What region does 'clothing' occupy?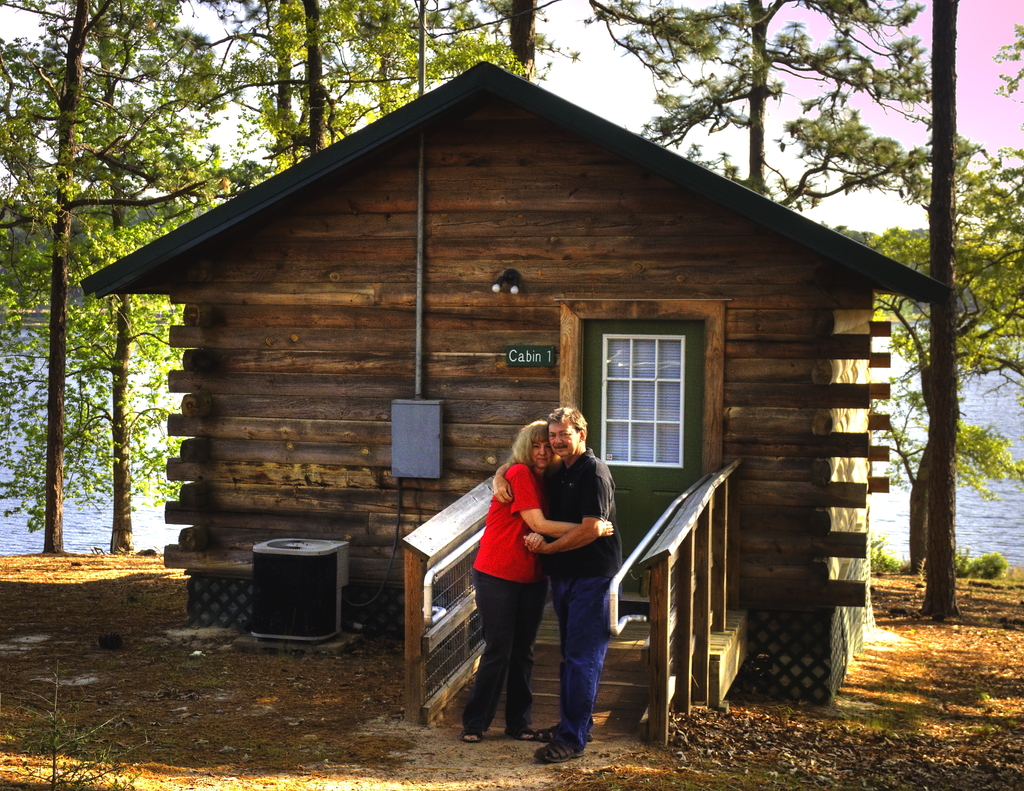
(left=547, top=451, right=618, bottom=747).
